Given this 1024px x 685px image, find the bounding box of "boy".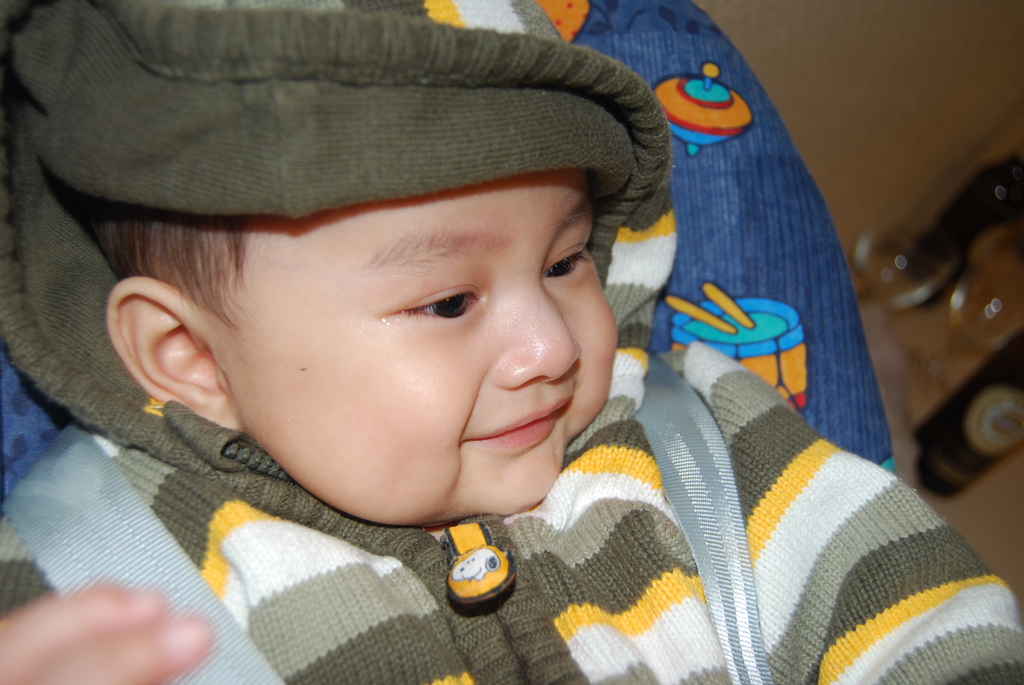
0:1:1023:684.
